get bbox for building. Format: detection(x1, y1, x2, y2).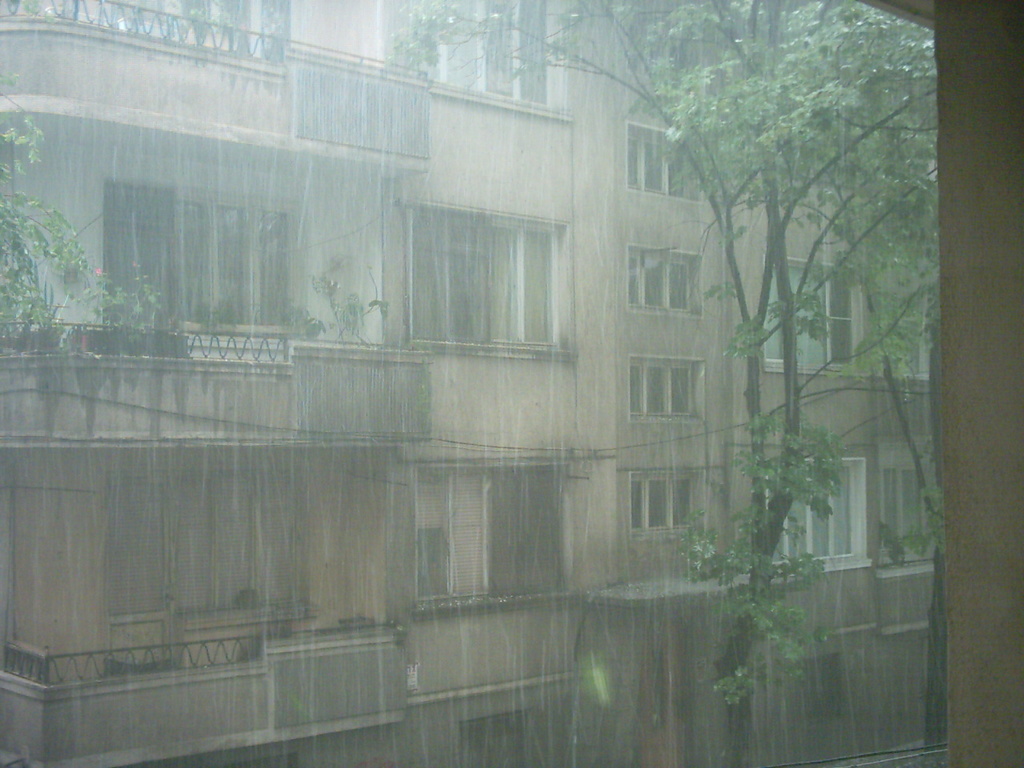
detection(0, 0, 951, 767).
